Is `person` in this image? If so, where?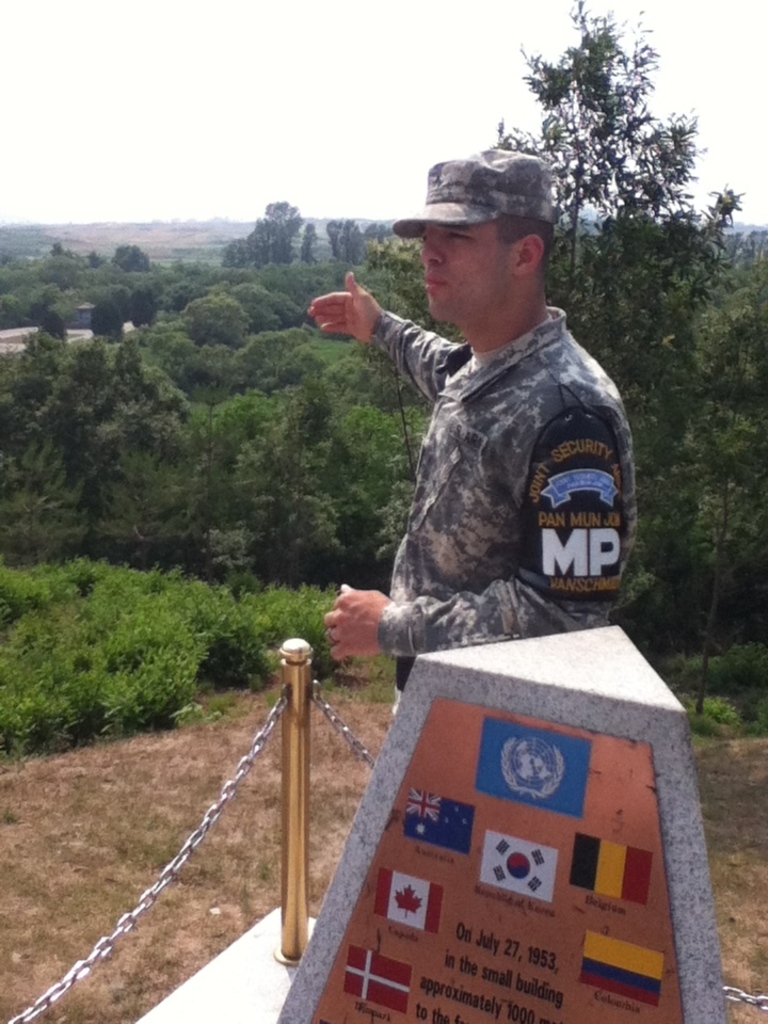
Yes, at (left=314, top=154, right=641, bottom=691).
